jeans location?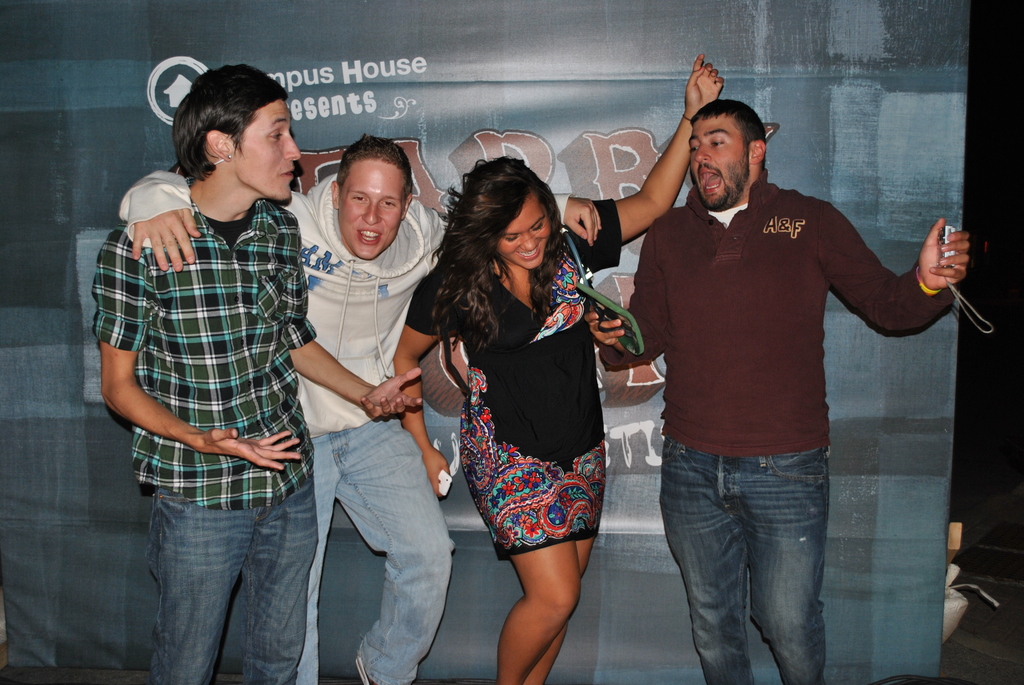
666, 434, 841, 684
